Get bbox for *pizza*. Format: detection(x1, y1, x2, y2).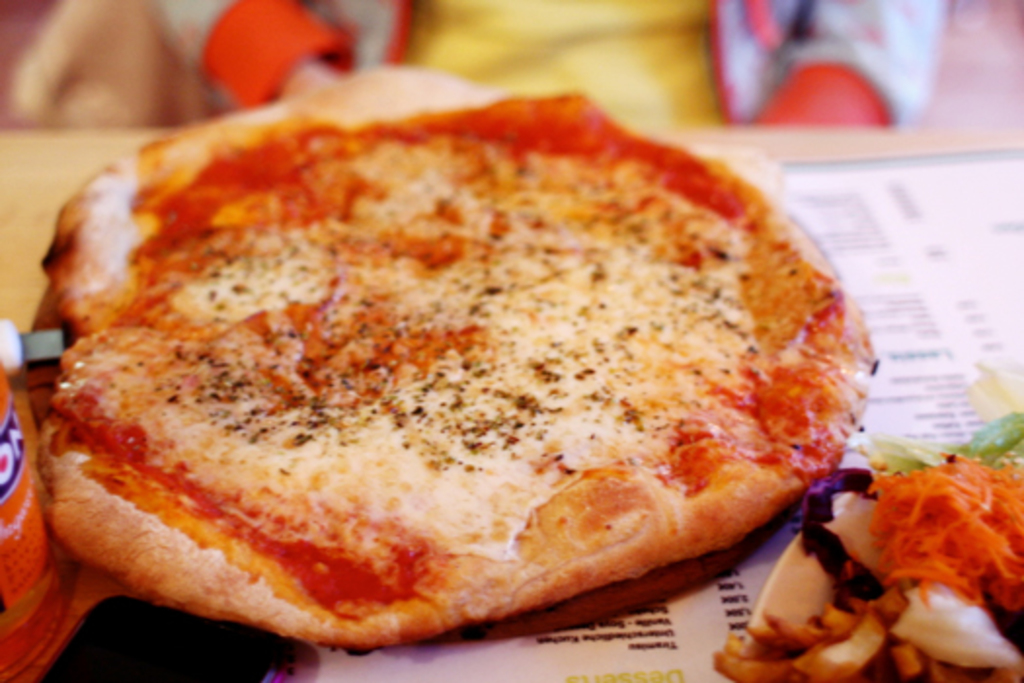
detection(702, 408, 1022, 677).
